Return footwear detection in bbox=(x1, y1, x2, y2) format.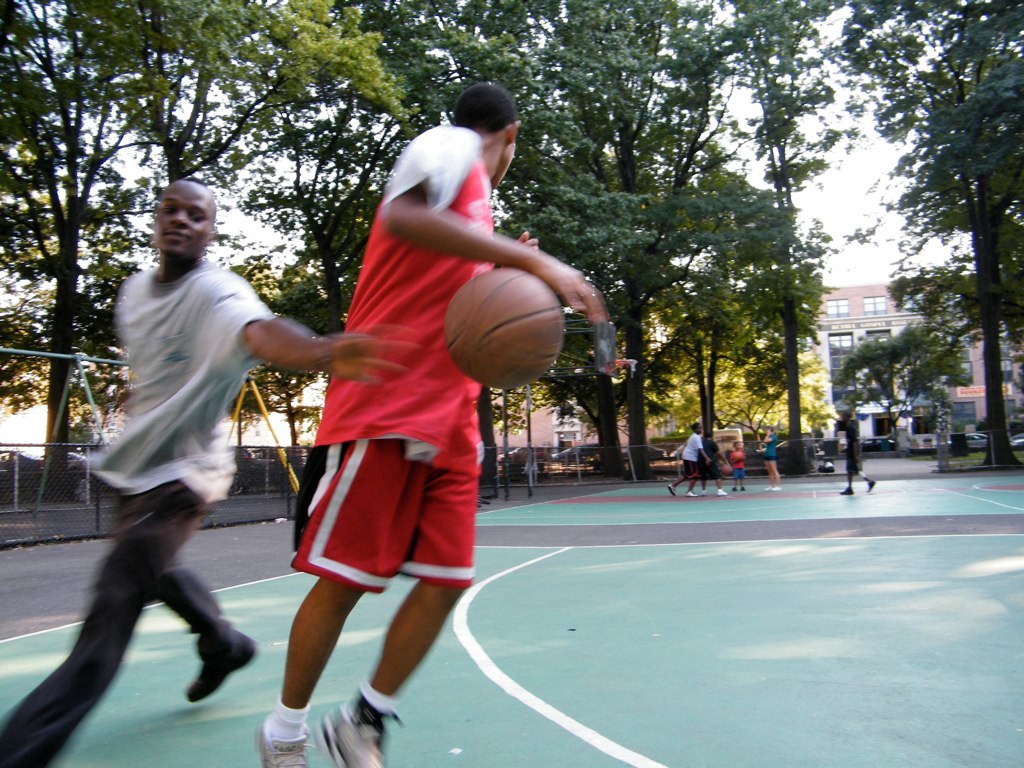
bbox=(718, 489, 730, 497).
